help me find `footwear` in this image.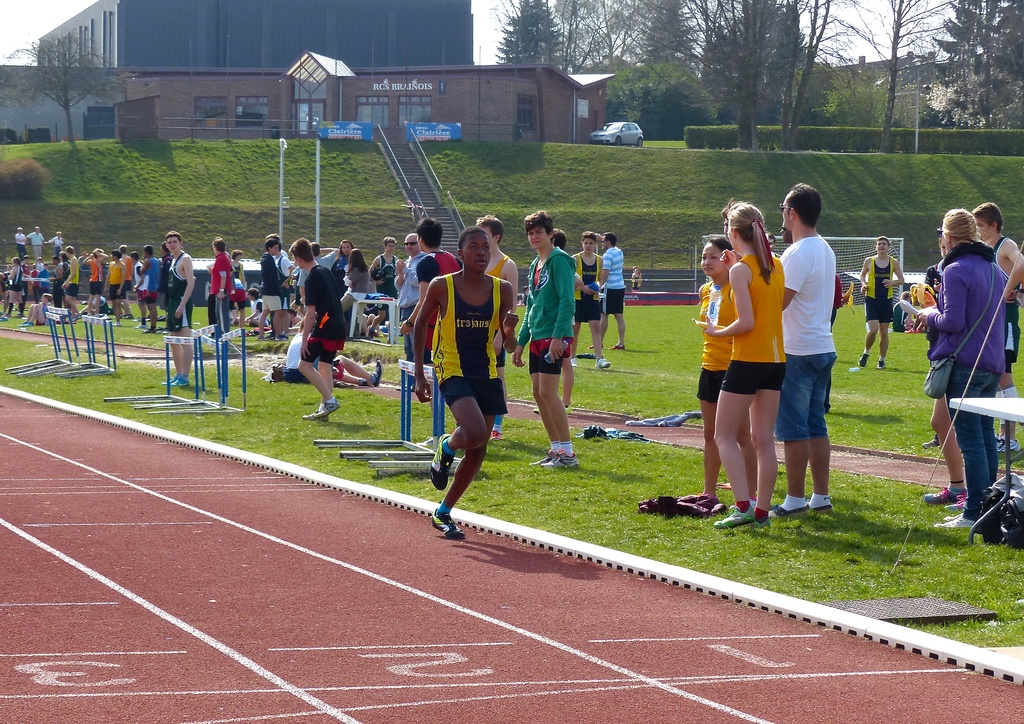
Found it: pyautogui.locateOnScreen(532, 406, 539, 414).
